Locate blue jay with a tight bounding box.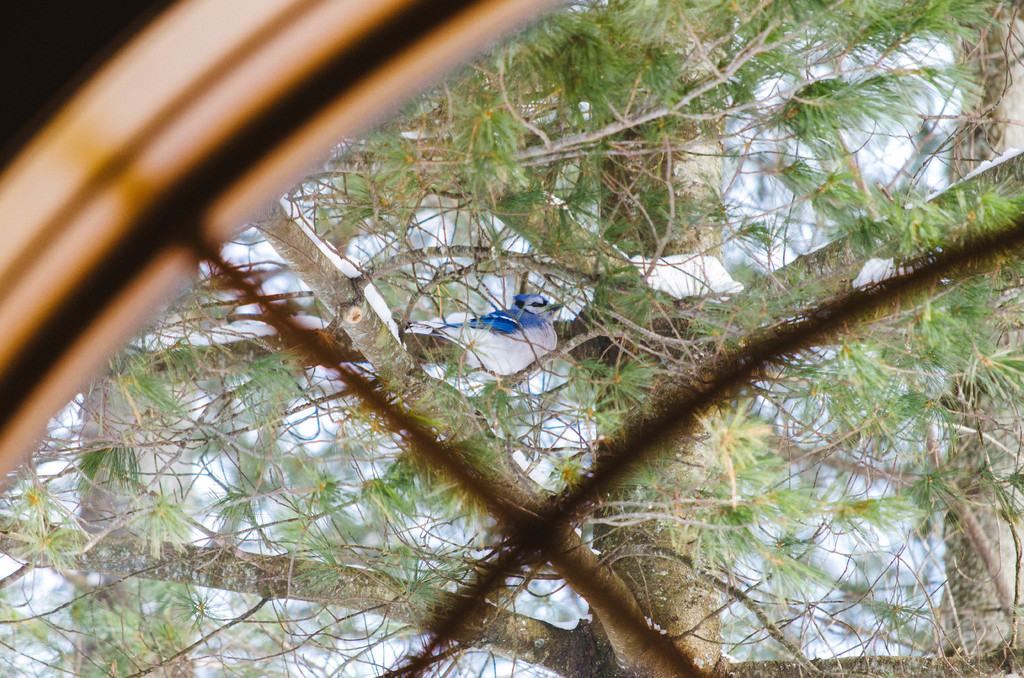
(left=390, top=290, right=570, bottom=376).
